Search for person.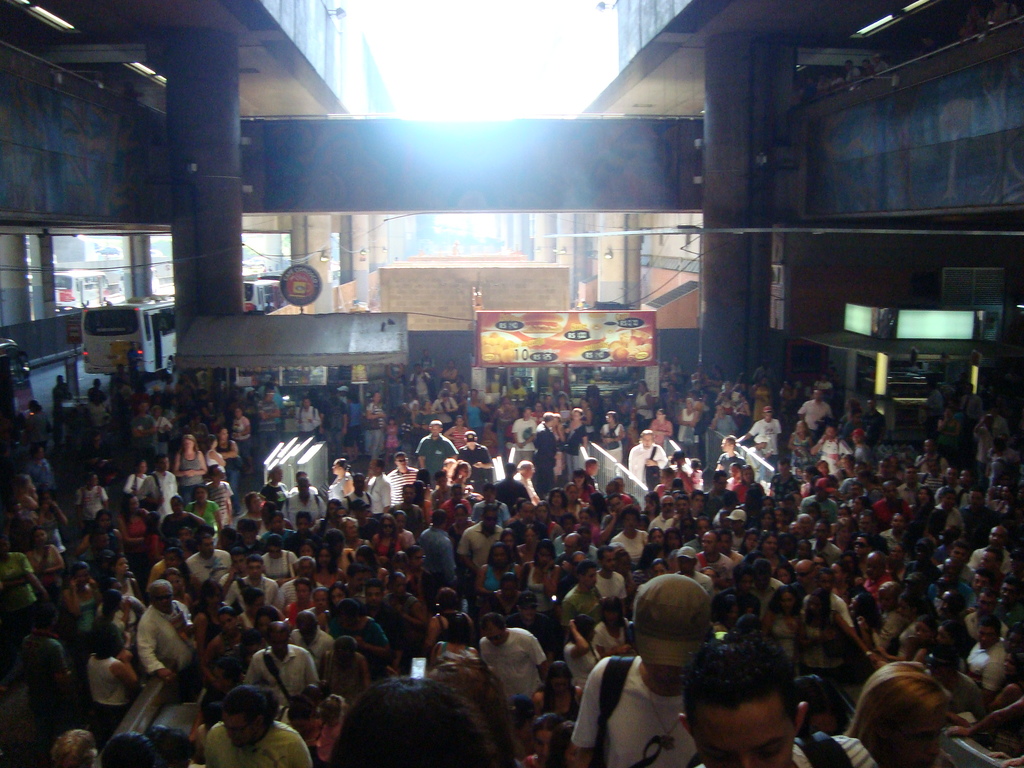
Found at (427,474,469,506).
